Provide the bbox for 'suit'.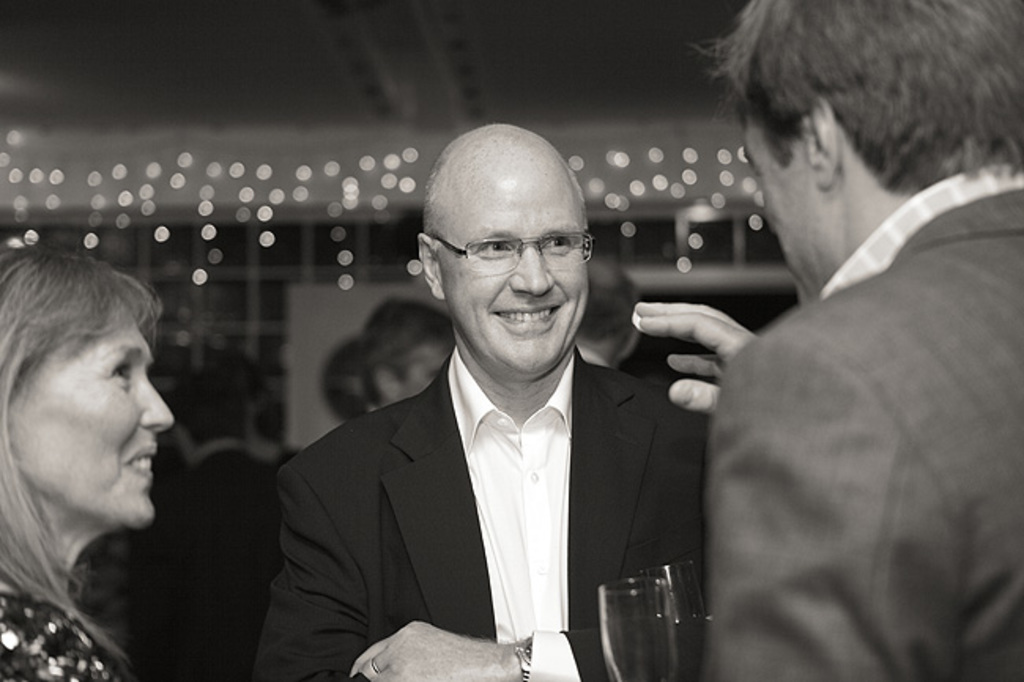
706/169/1022/680.
